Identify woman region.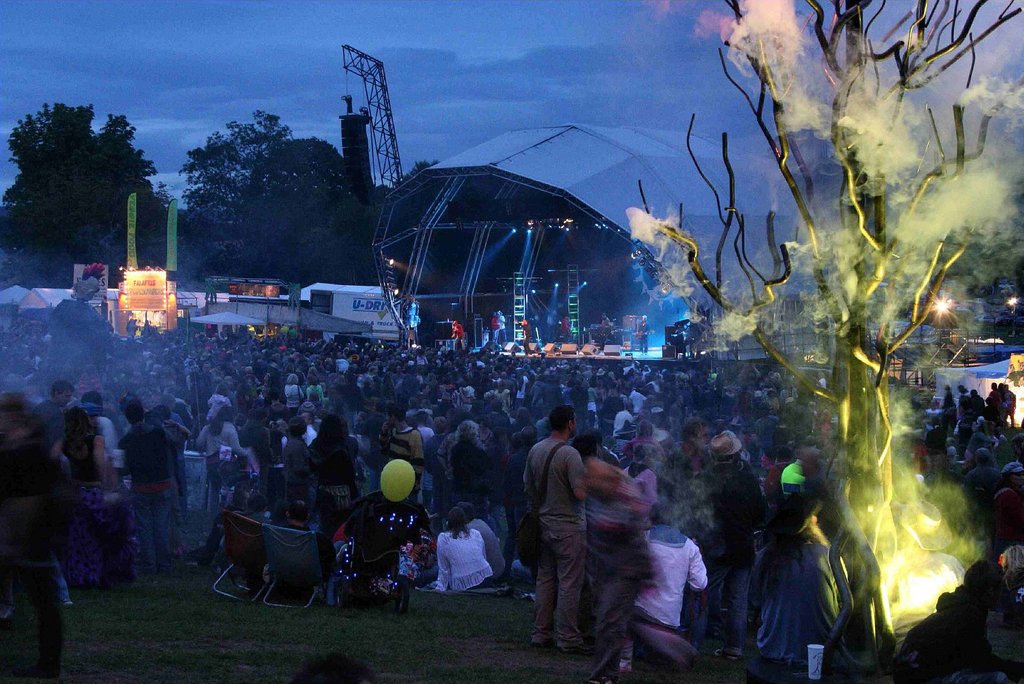
Region: [left=44, top=407, right=127, bottom=590].
